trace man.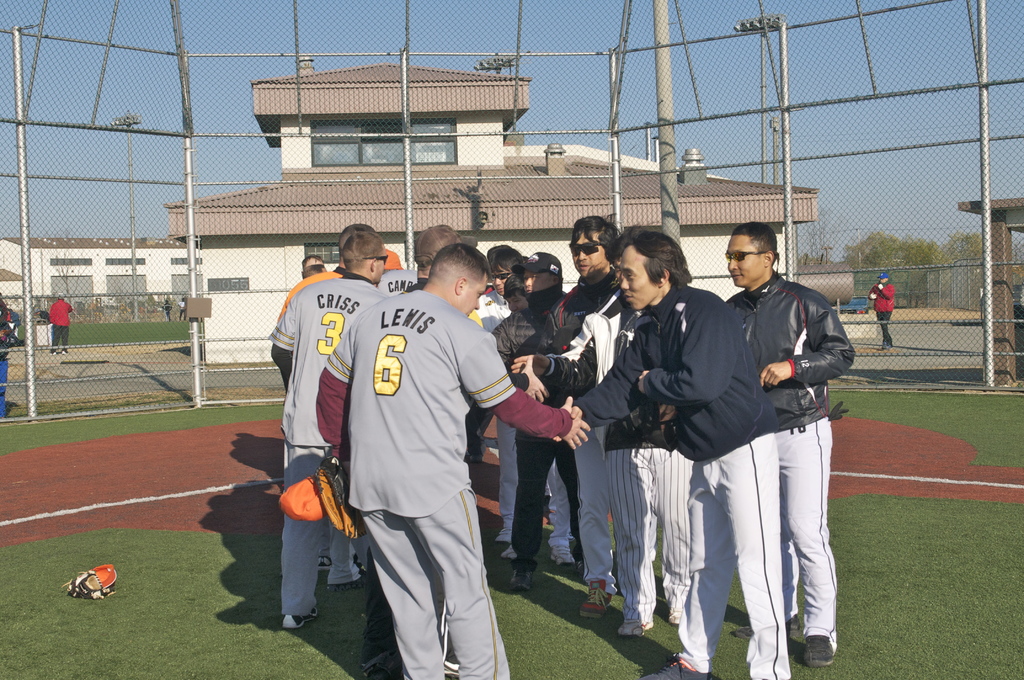
Traced to 716, 219, 860, 670.
